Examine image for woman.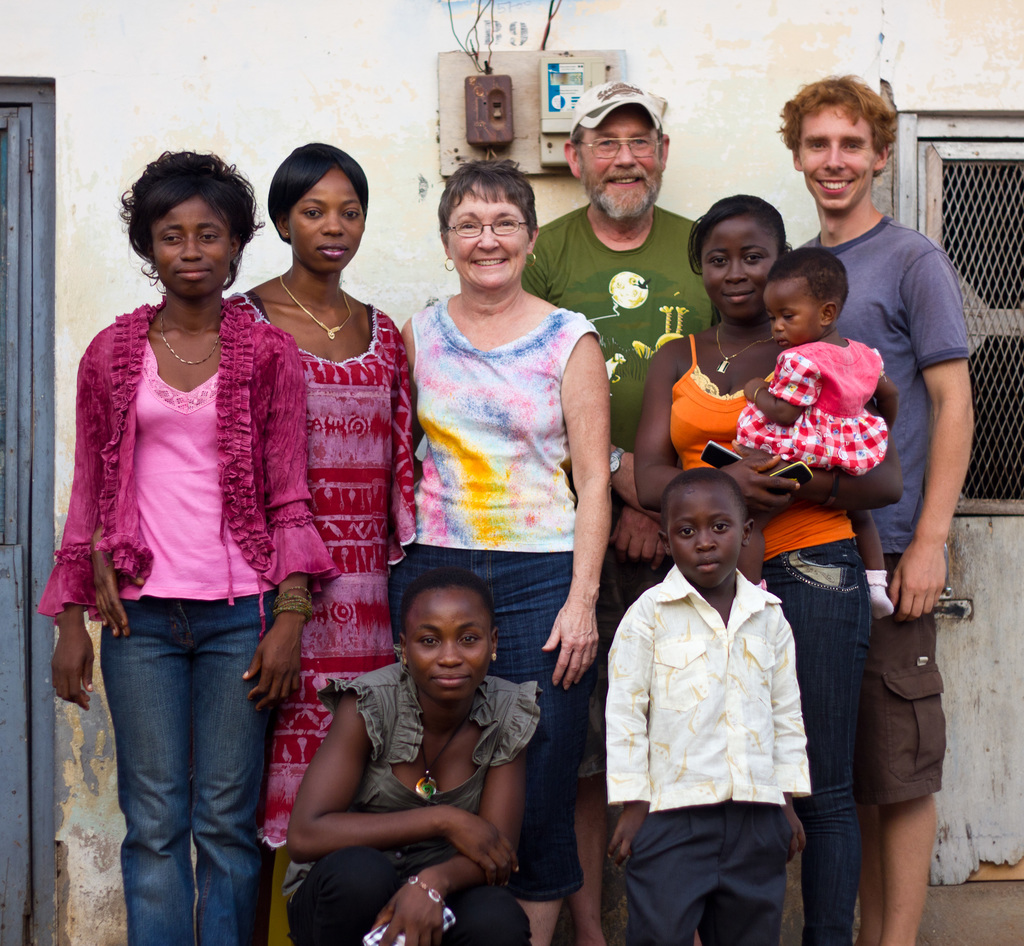
Examination result: [x1=285, y1=565, x2=546, y2=945].
